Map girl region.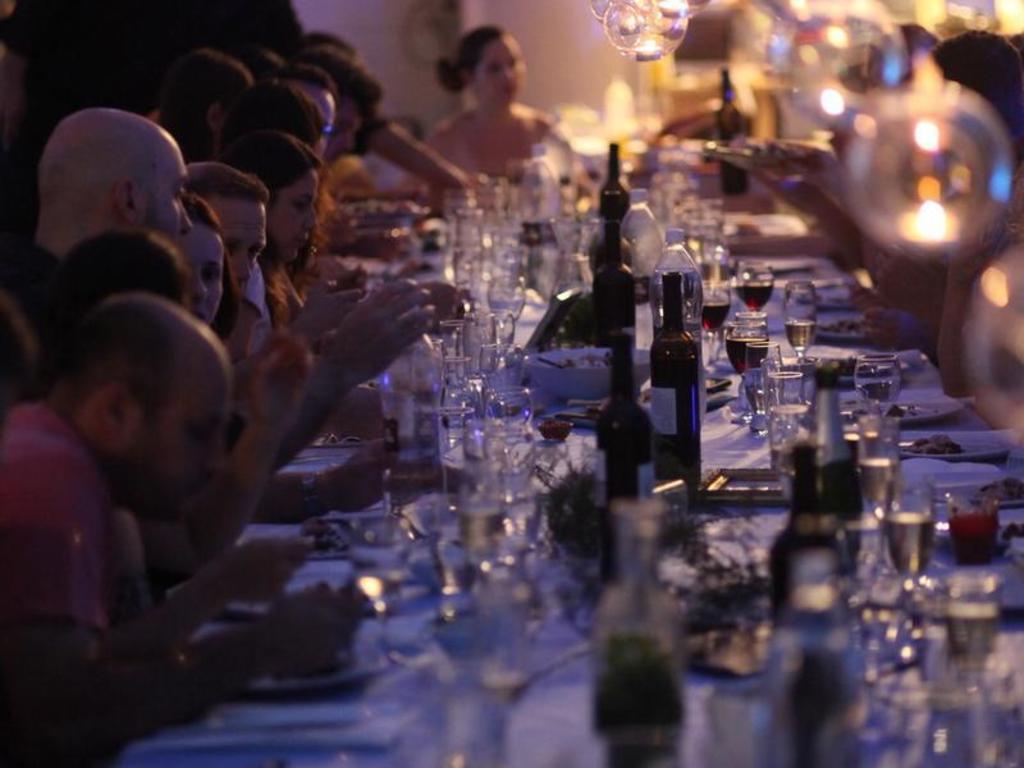
Mapped to BBox(424, 29, 590, 218).
